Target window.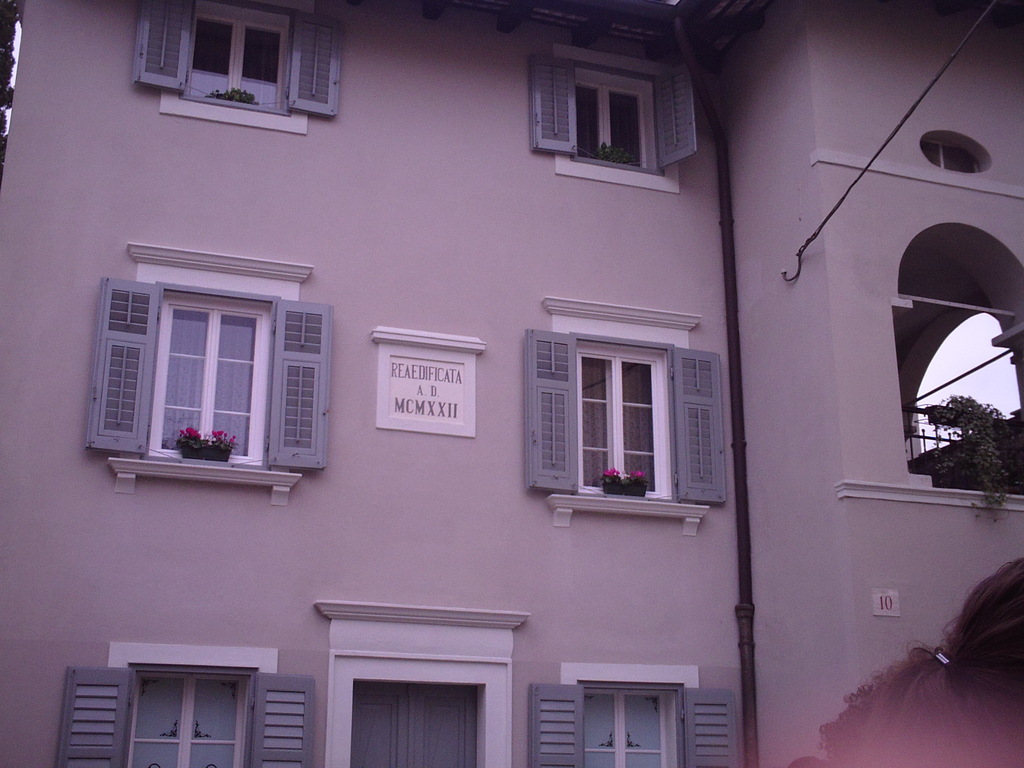
Target region: 124:0:340:134.
